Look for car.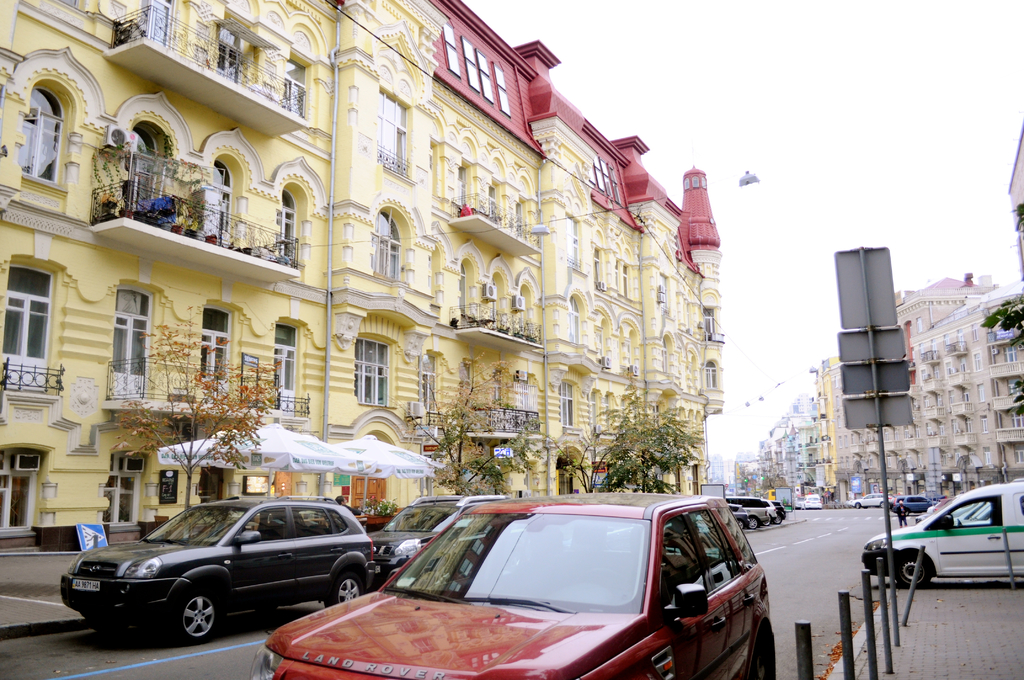
Found: Rect(63, 503, 401, 647).
